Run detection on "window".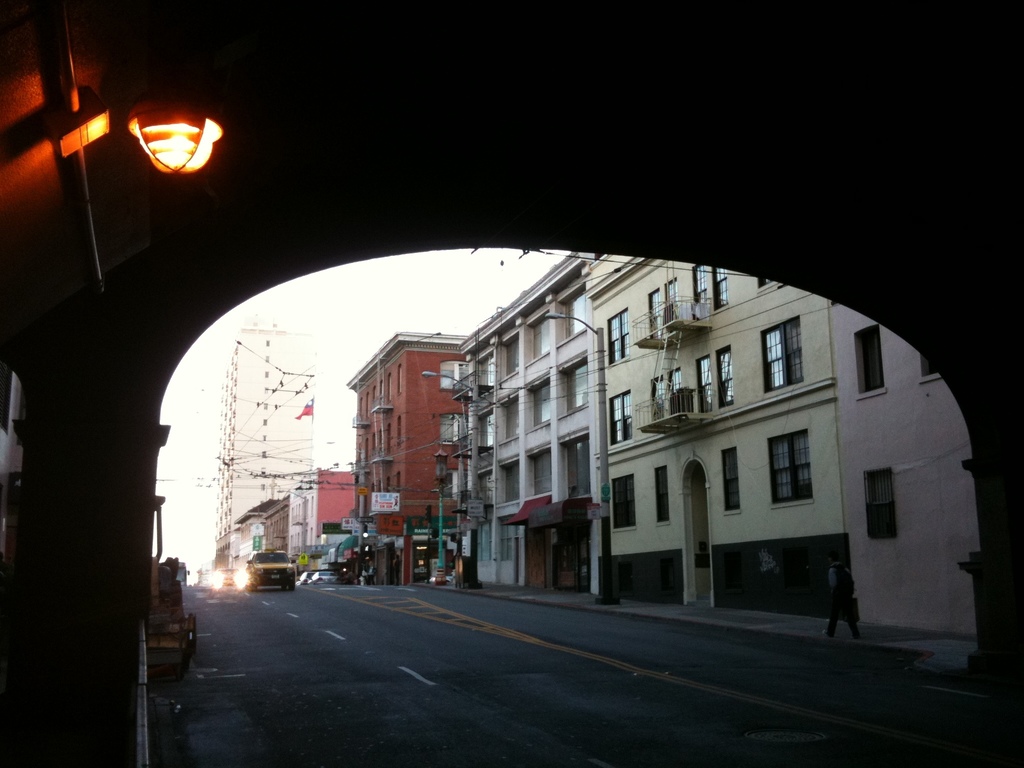
Result: rect(474, 410, 496, 447).
